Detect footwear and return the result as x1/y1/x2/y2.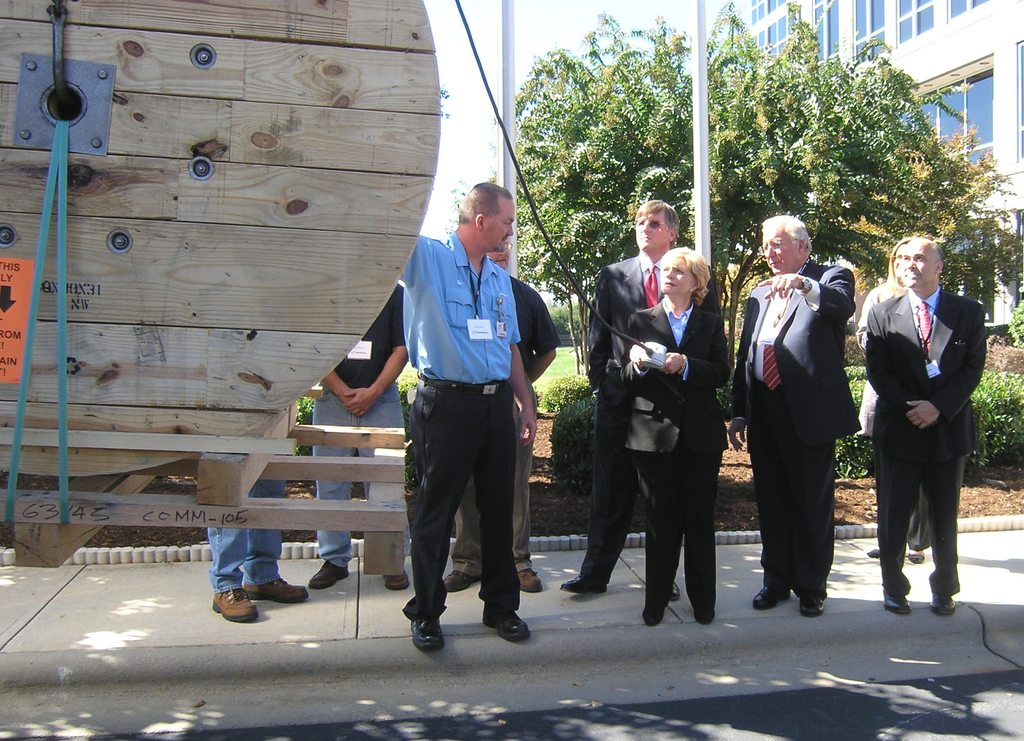
639/607/664/625.
